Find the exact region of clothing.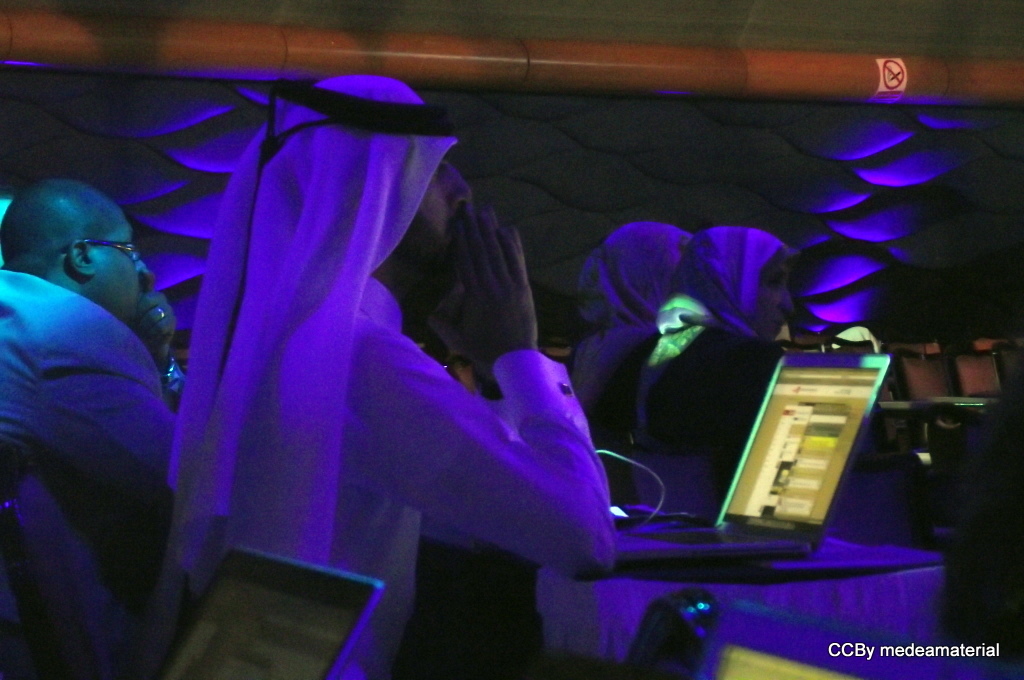
Exact region: <region>640, 228, 797, 482</region>.
